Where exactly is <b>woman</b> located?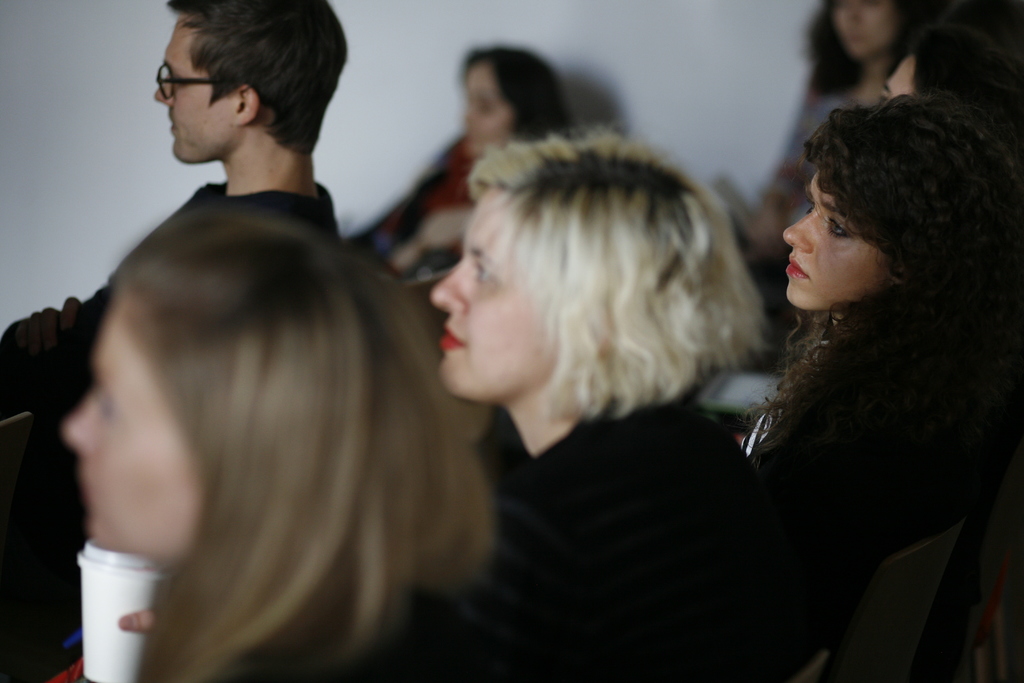
Its bounding box is detection(365, 45, 584, 283).
